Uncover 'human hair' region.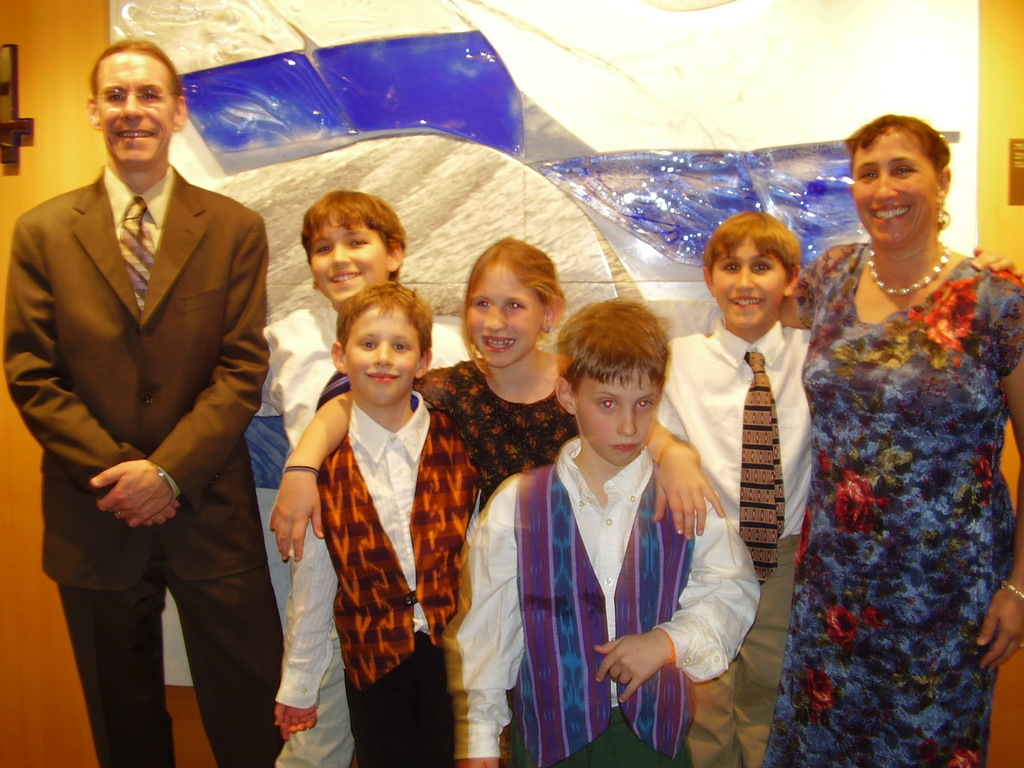
Uncovered: rect(701, 212, 804, 286).
